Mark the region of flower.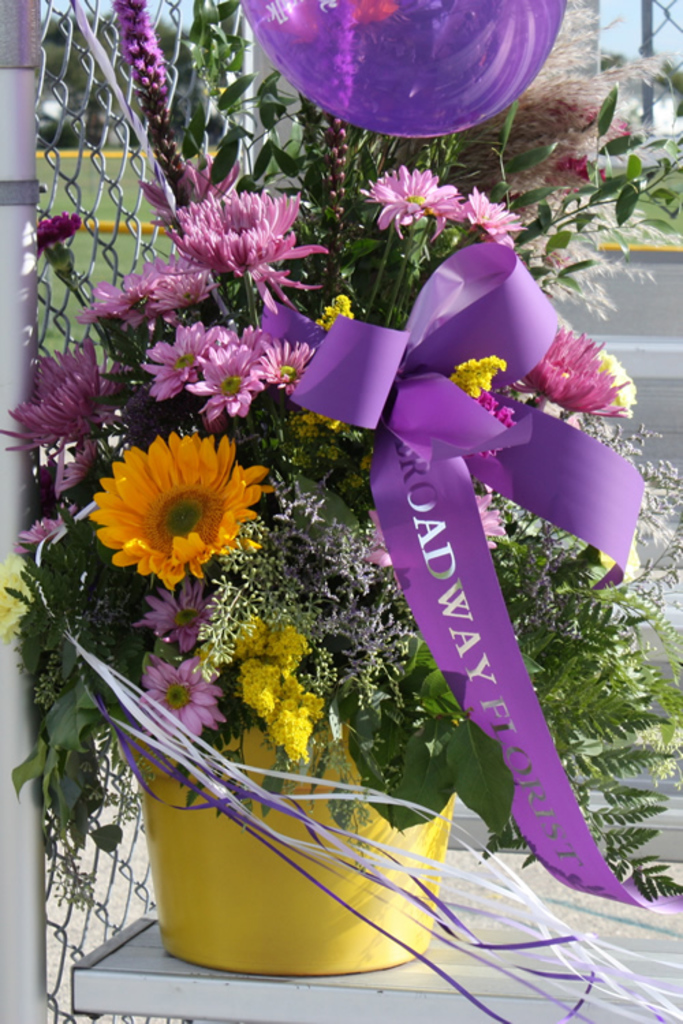
Region: box(137, 576, 225, 647).
